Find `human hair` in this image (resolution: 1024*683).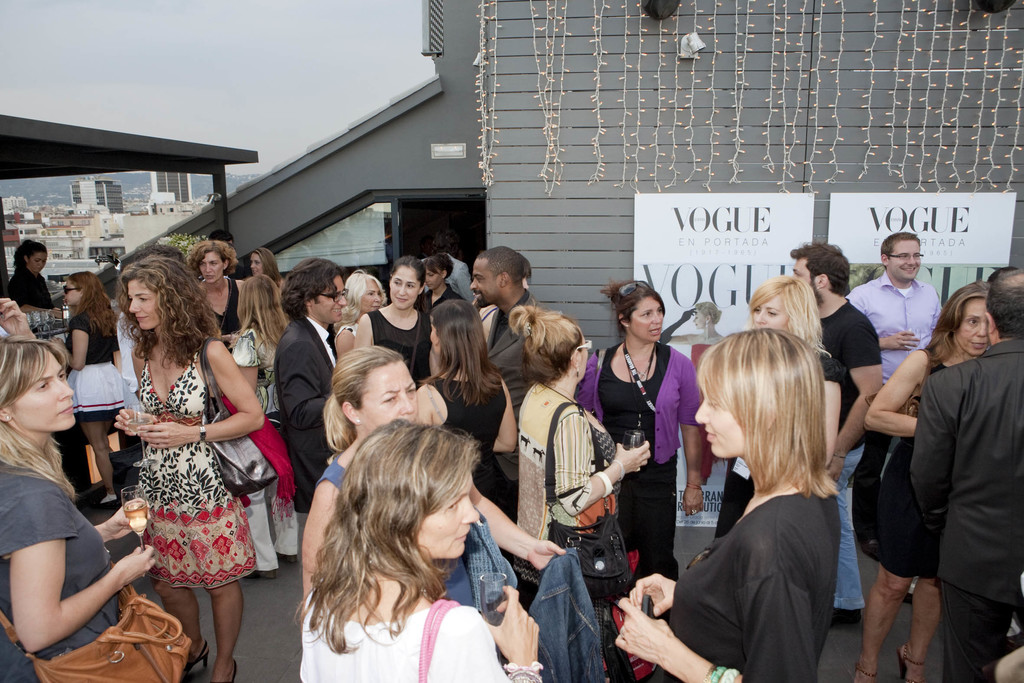
[left=11, top=239, right=46, bottom=290].
